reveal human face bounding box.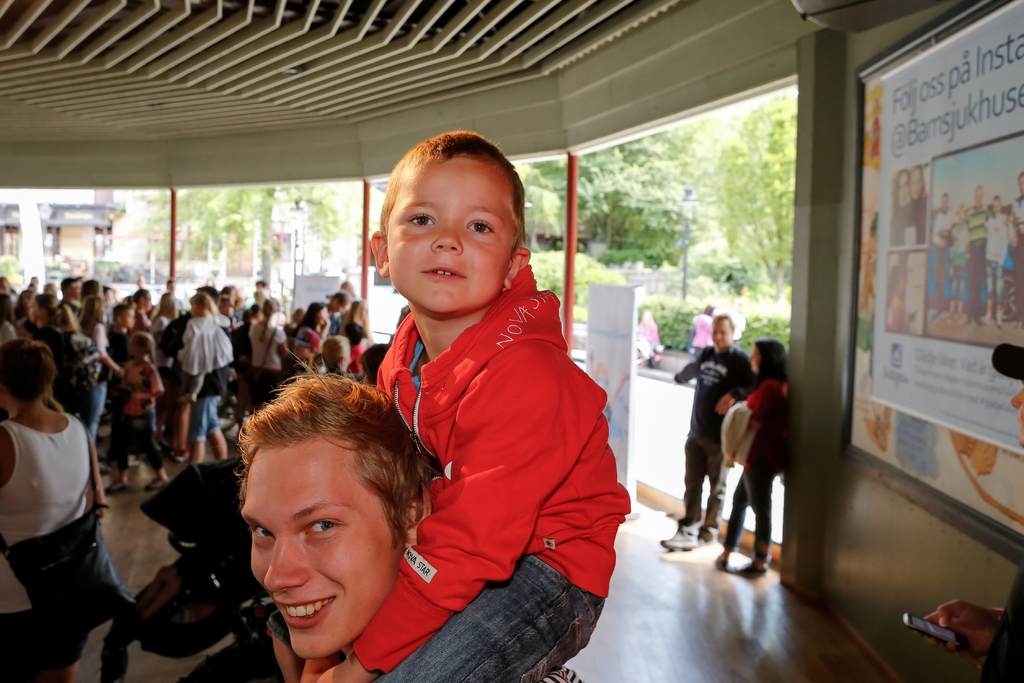
Revealed: 942:195:949:210.
